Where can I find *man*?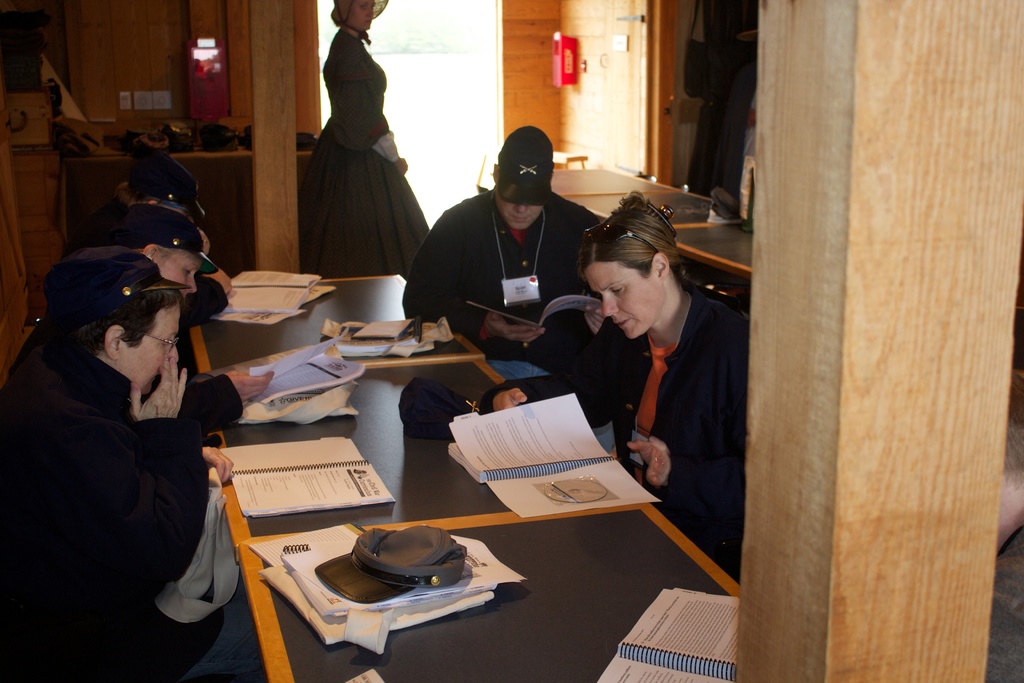
You can find it at BBox(10, 219, 244, 663).
